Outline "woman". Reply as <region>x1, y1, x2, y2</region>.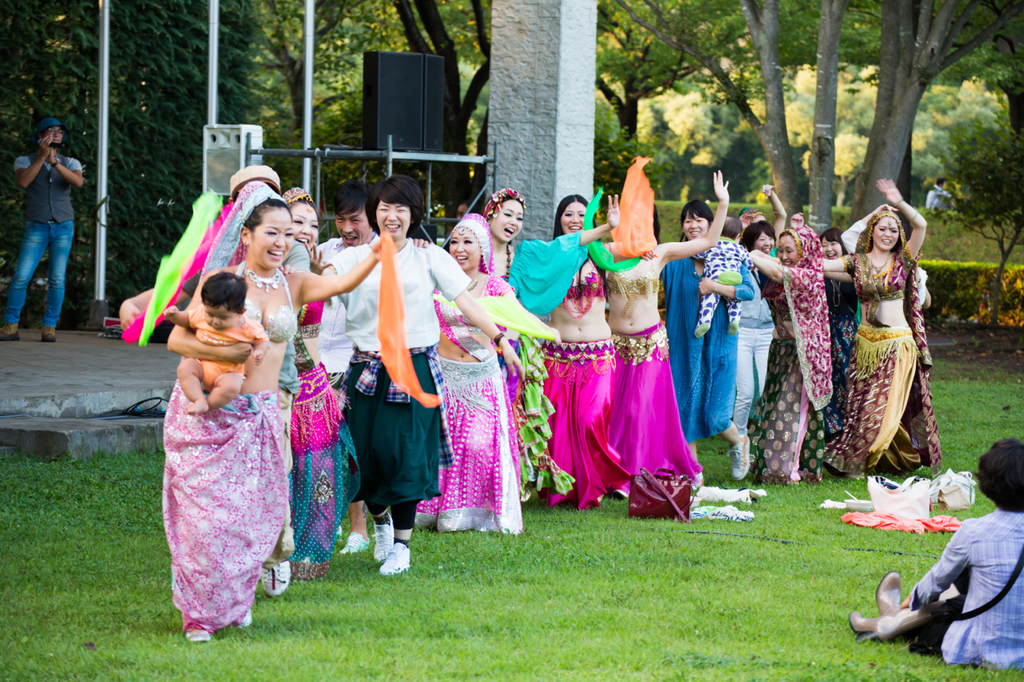
<region>290, 177, 337, 580</region>.
